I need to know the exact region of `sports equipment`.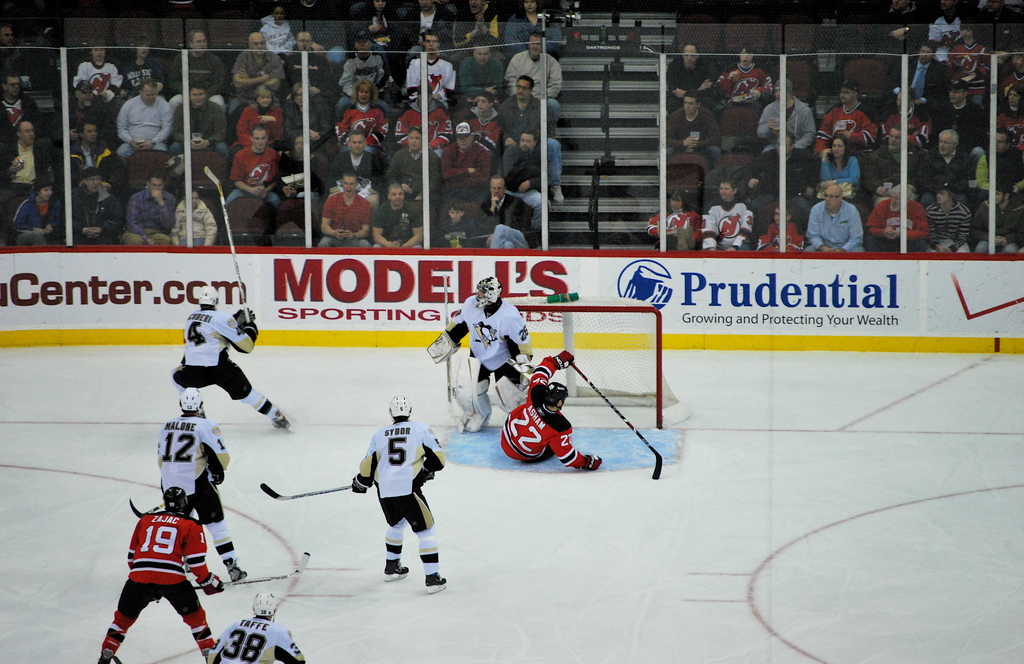
Region: bbox=(499, 355, 534, 383).
